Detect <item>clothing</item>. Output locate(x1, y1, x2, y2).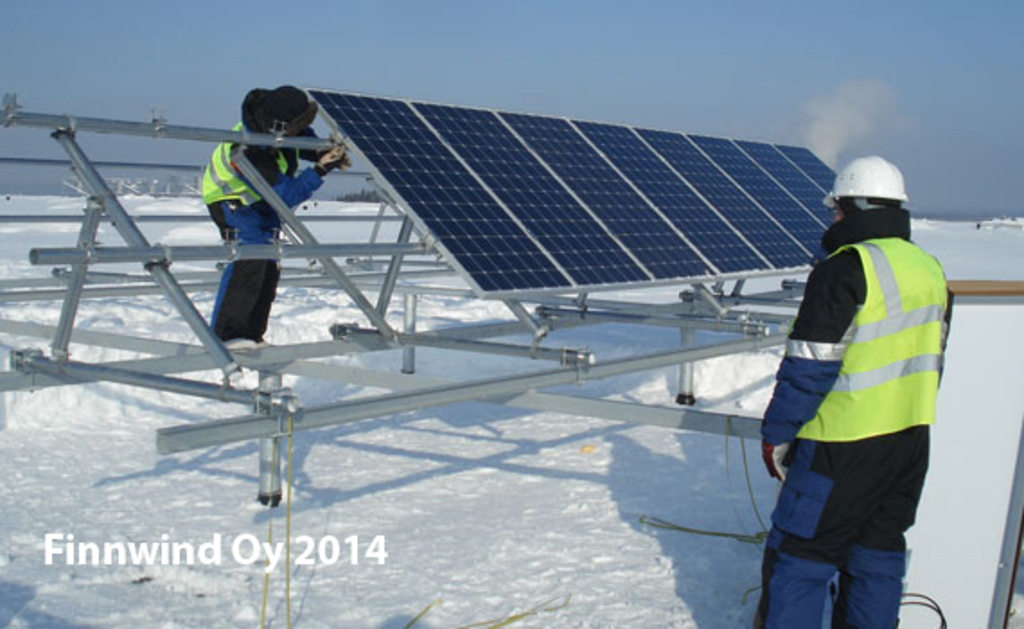
locate(764, 259, 958, 444).
